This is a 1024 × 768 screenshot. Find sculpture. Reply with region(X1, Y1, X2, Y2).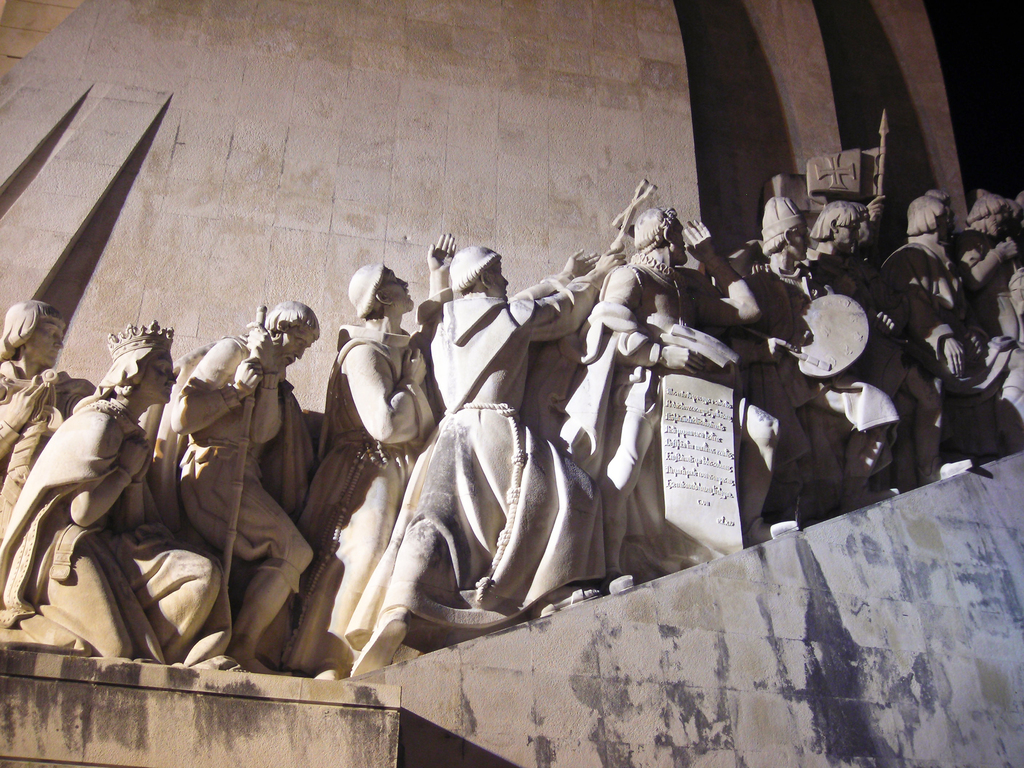
region(124, 288, 340, 702).
